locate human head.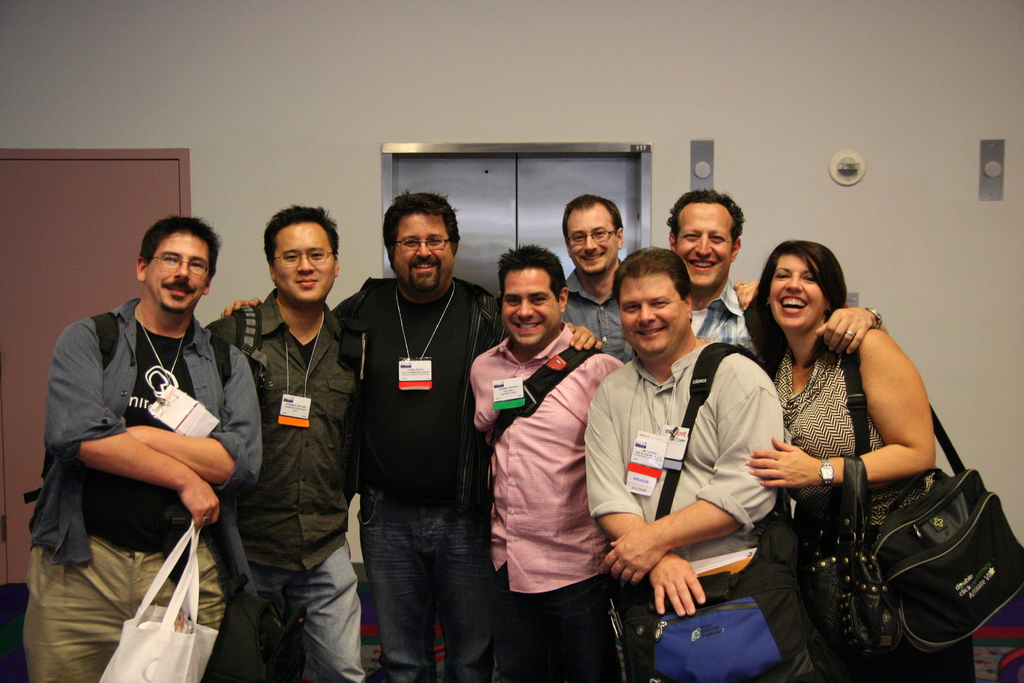
Bounding box: {"x1": 383, "y1": 194, "x2": 459, "y2": 288}.
